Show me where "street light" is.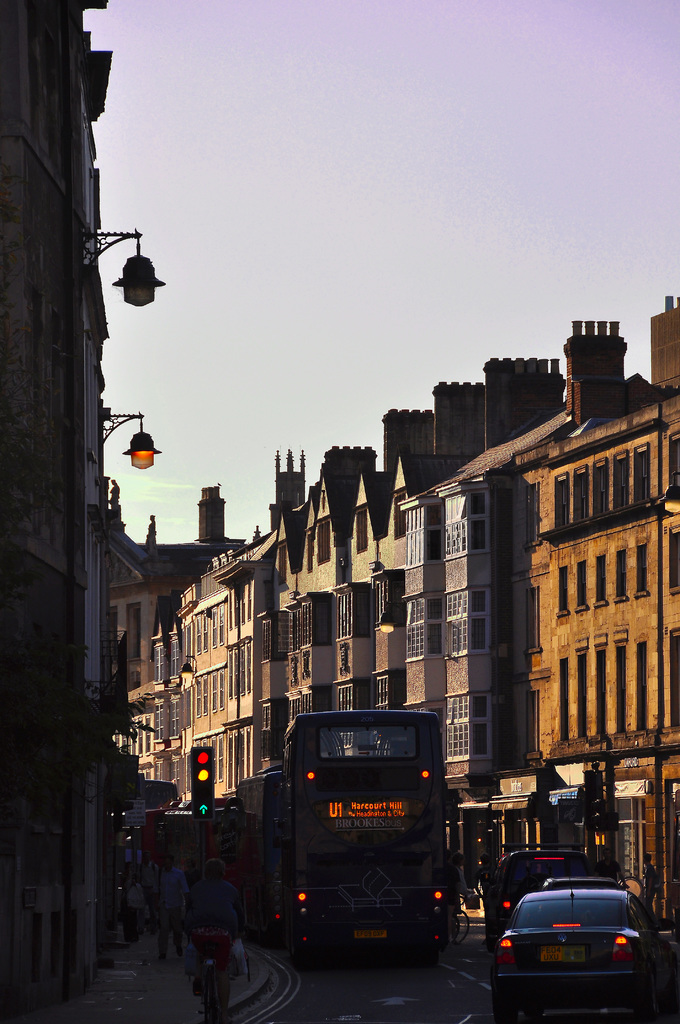
"street light" is at (x1=76, y1=229, x2=172, y2=981).
